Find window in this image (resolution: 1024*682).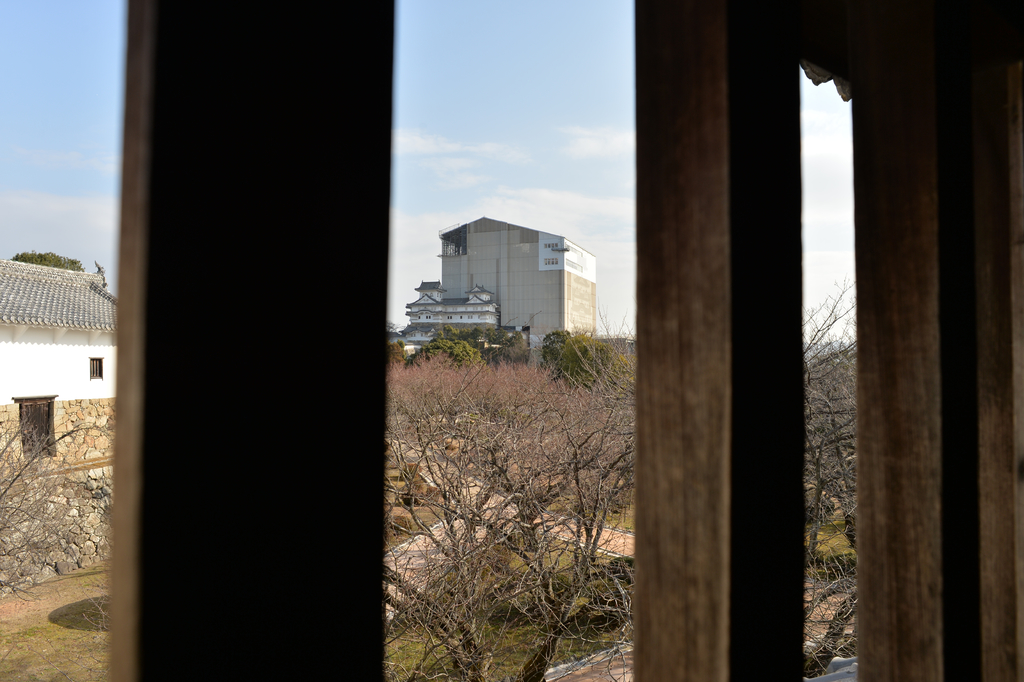
bbox=(90, 357, 107, 382).
